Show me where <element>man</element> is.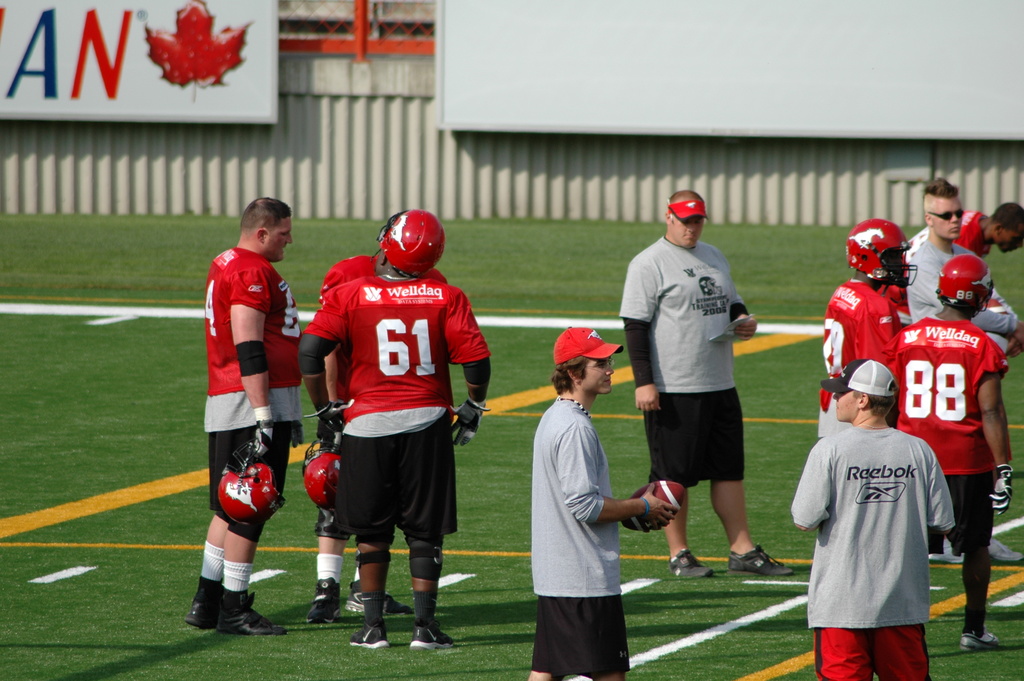
<element>man</element> is at bbox=(525, 325, 673, 680).
